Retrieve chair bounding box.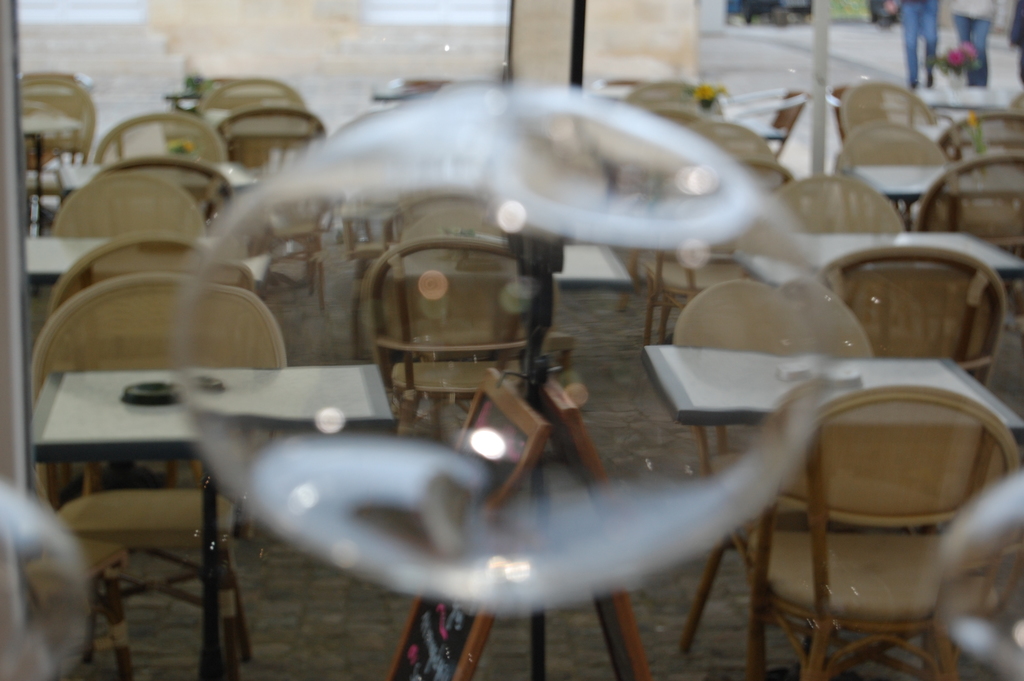
Bounding box: bbox=[838, 76, 945, 134].
